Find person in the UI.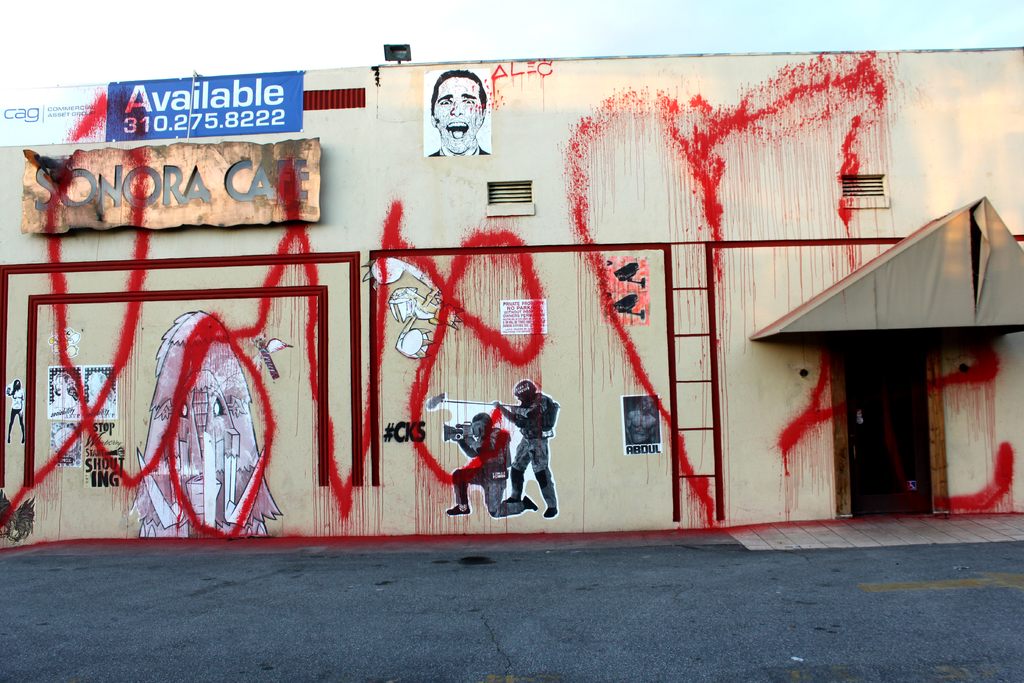
UI element at box=[444, 409, 541, 514].
